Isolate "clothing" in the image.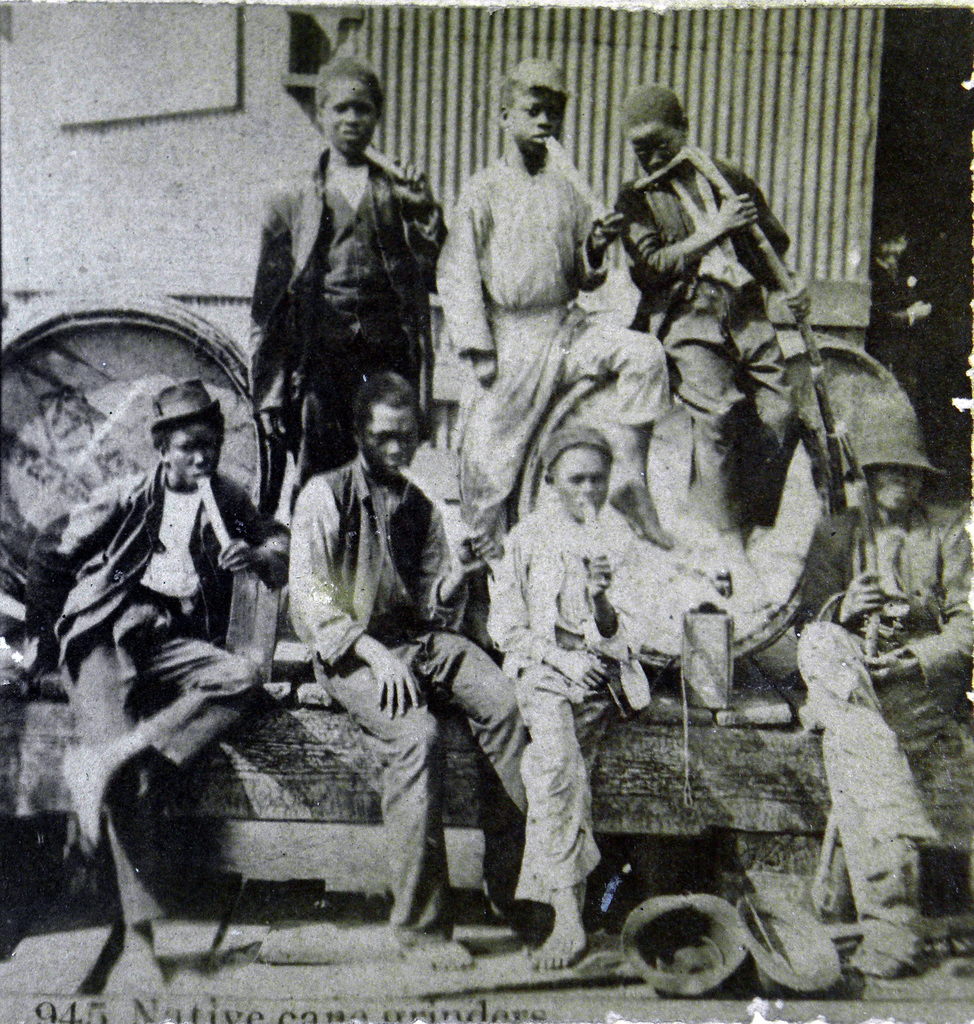
Isolated region: 464 495 725 888.
